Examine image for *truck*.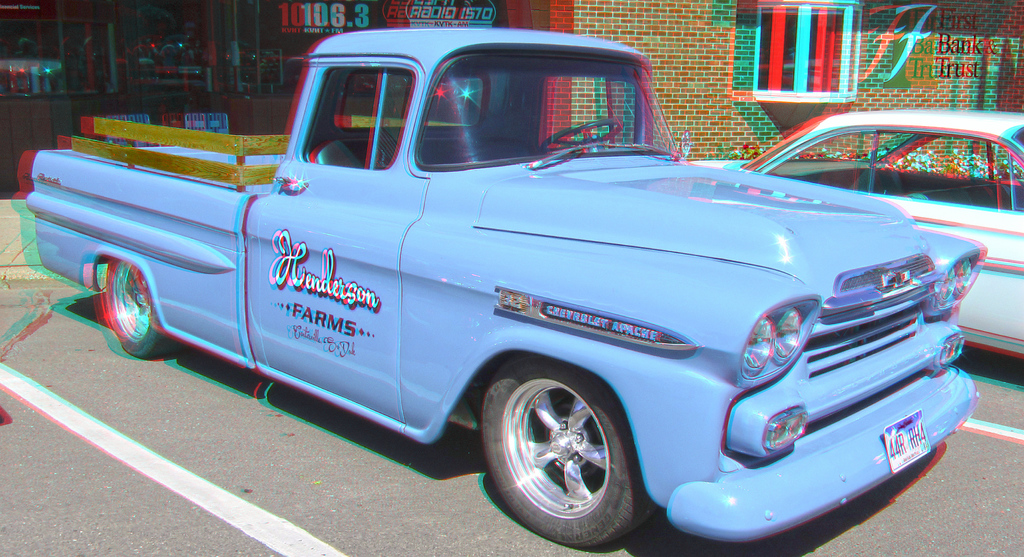
Examination result: {"x1": 24, "y1": 42, "x2": 1023, "y2": 542}.
